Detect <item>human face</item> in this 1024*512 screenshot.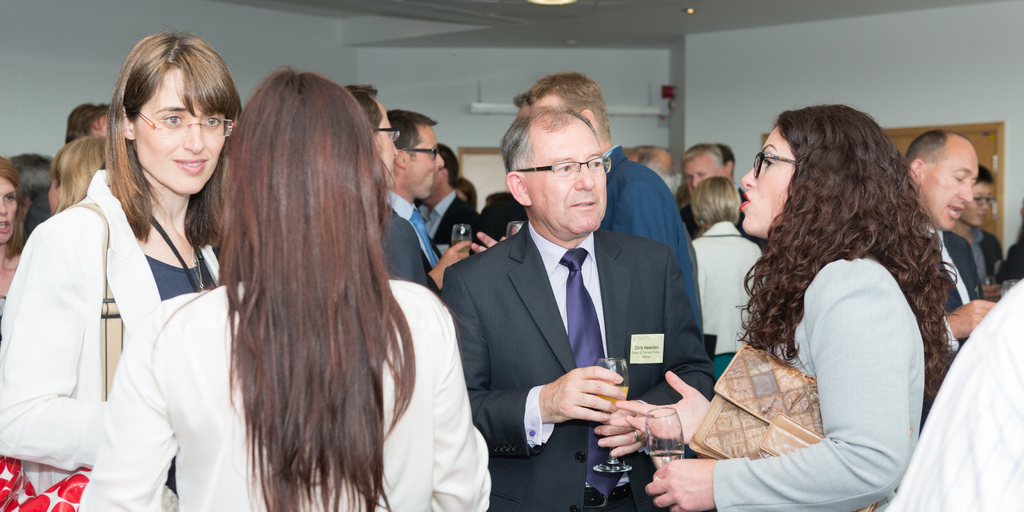
Detection: select_region(1, 184, 13, 240).
